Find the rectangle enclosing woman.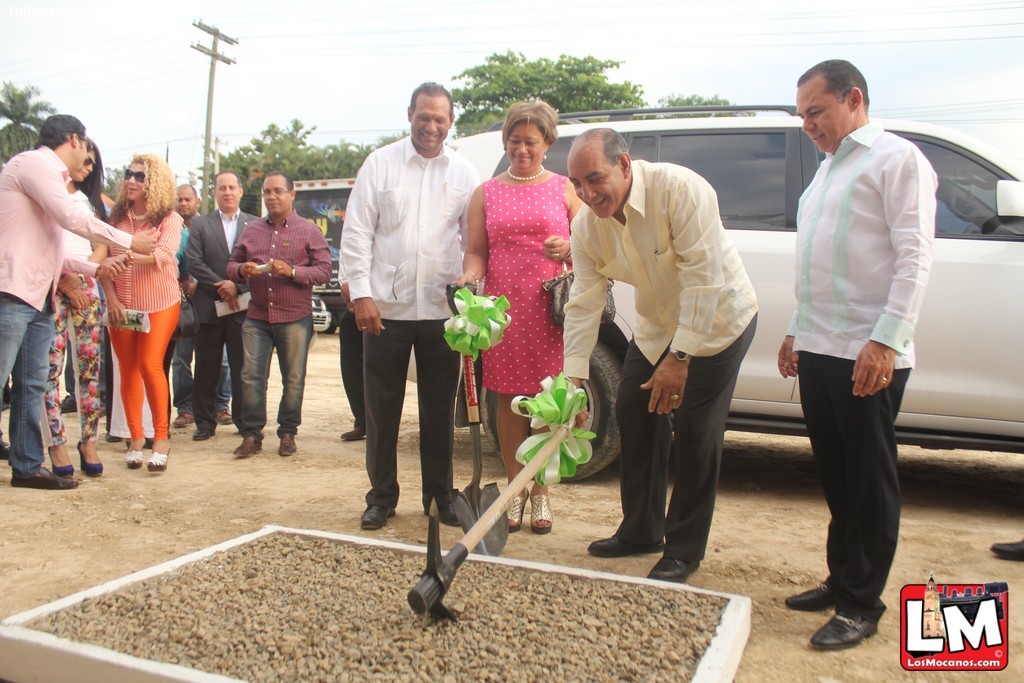
(99, 152, 186, 467).
